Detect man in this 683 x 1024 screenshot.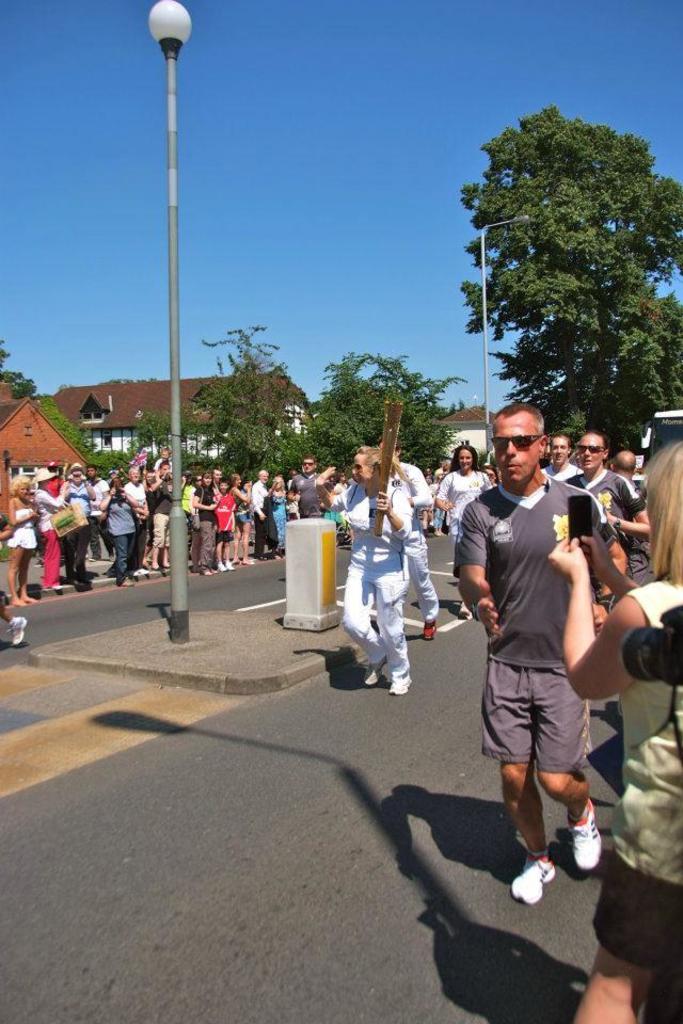
Detection: rect(543, 425, 586, 478).
